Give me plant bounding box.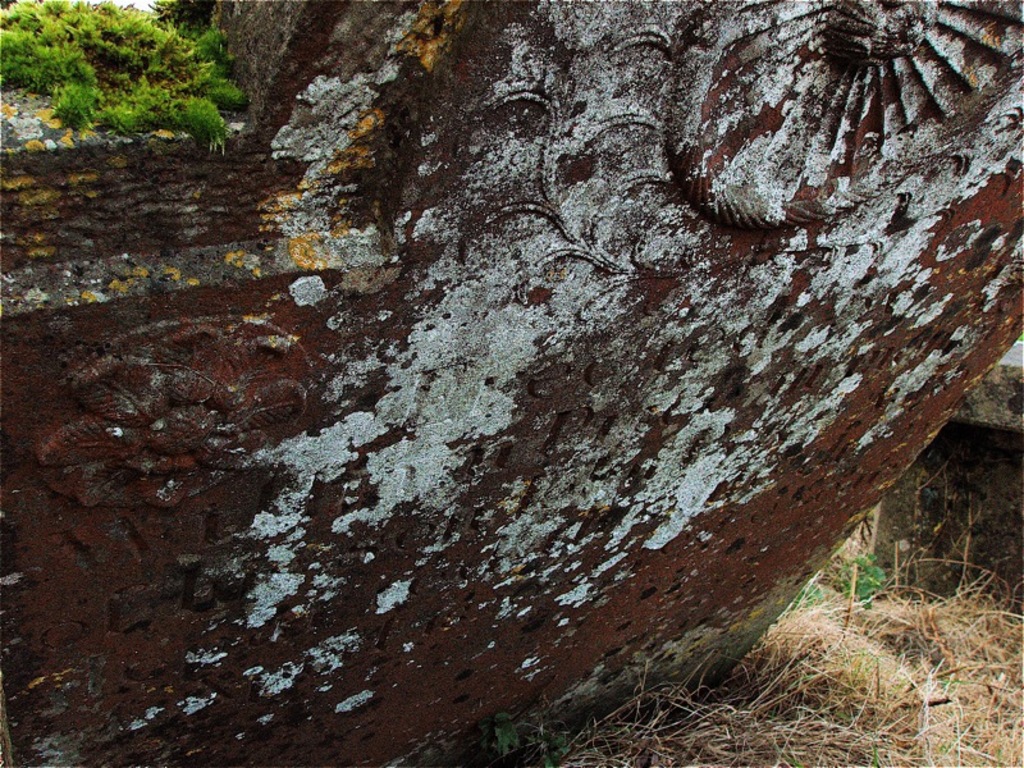
47/92/92/131.
